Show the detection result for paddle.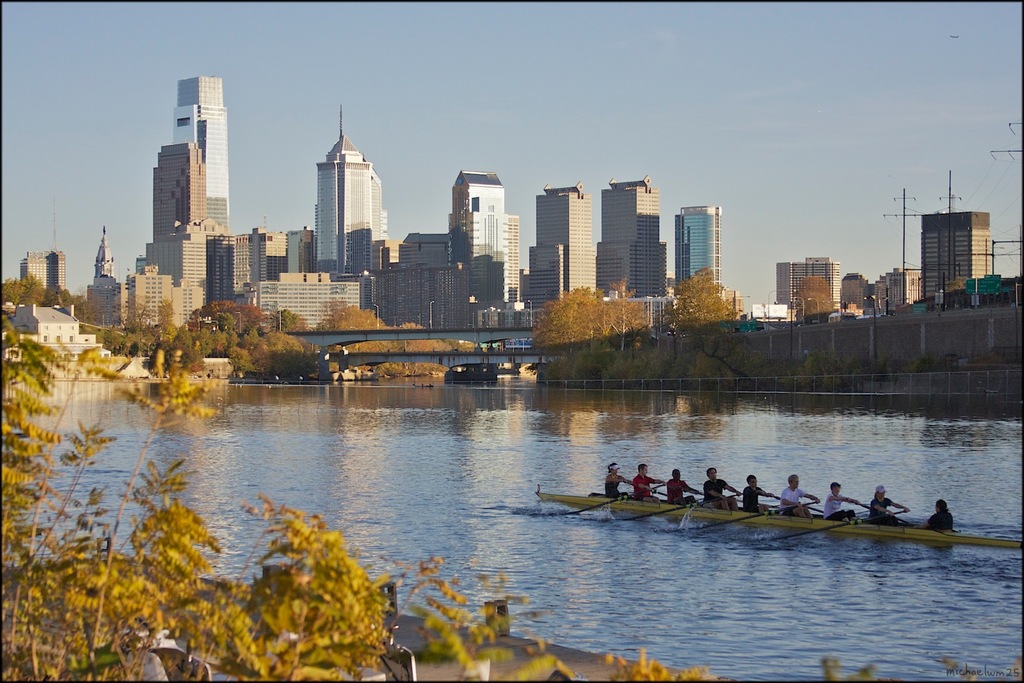
673, 500, 815, 533.
